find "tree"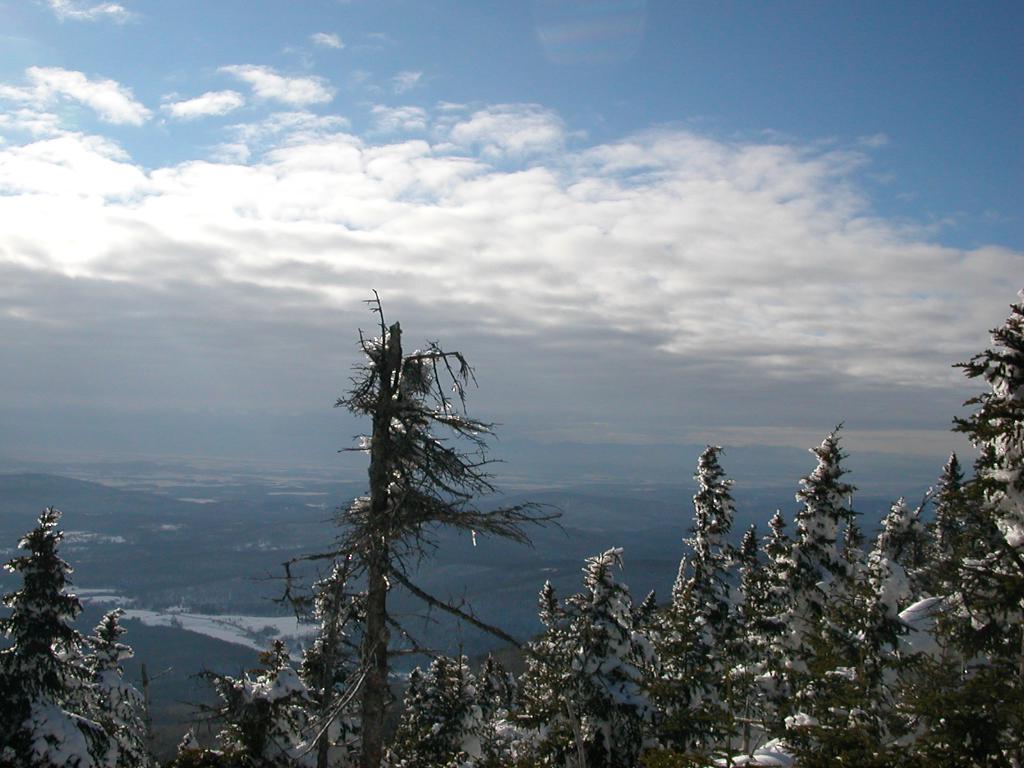
BBox(639, 443, 752, 767)
